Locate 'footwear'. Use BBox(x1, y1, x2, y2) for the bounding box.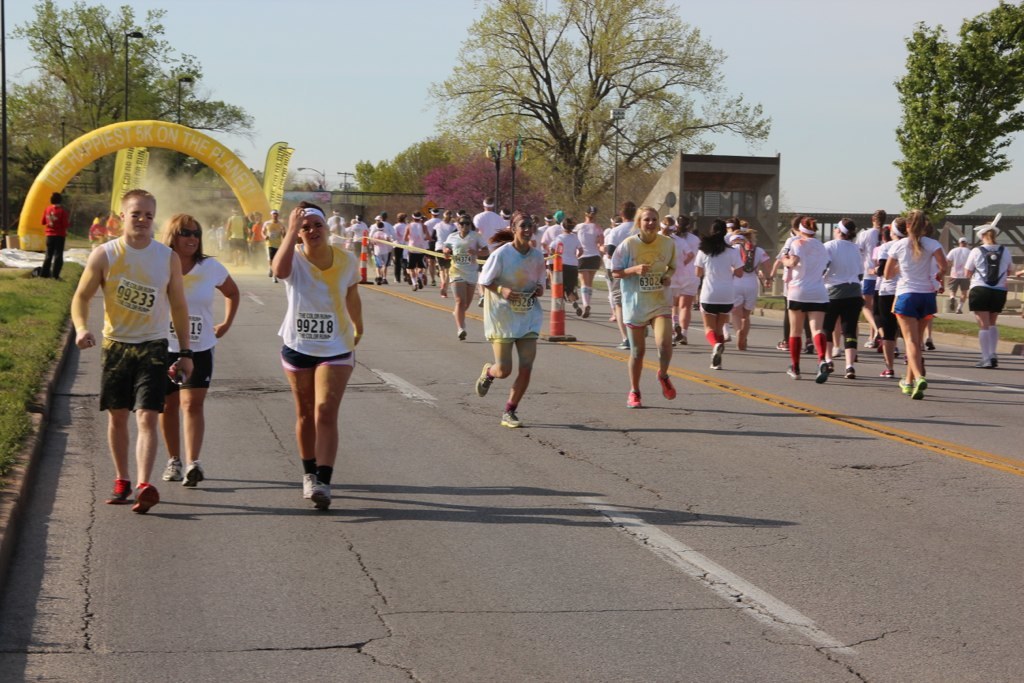
BBox(627, 392, 642, 405).
